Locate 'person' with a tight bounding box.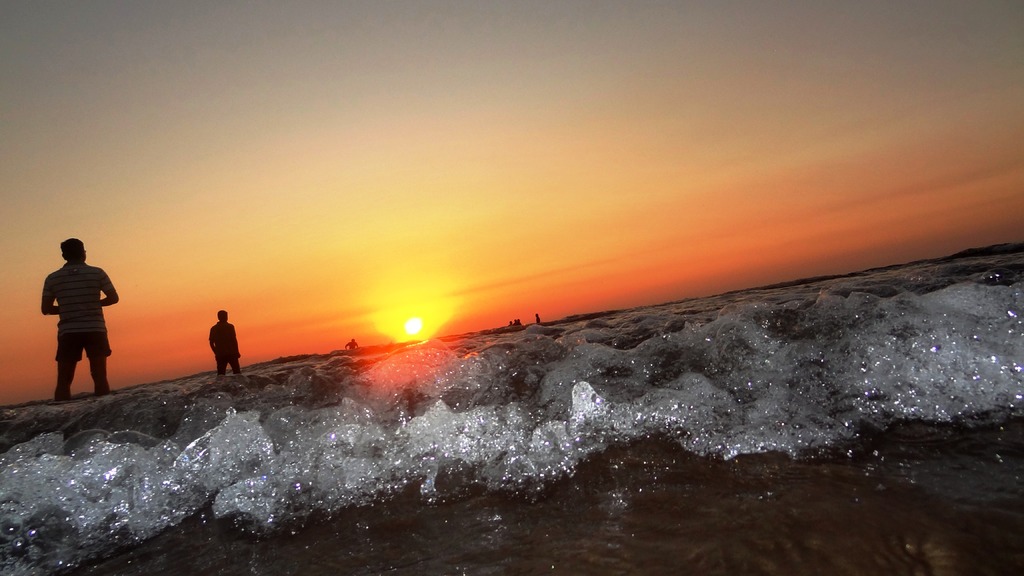
<box>518,316,525,328</box>.
